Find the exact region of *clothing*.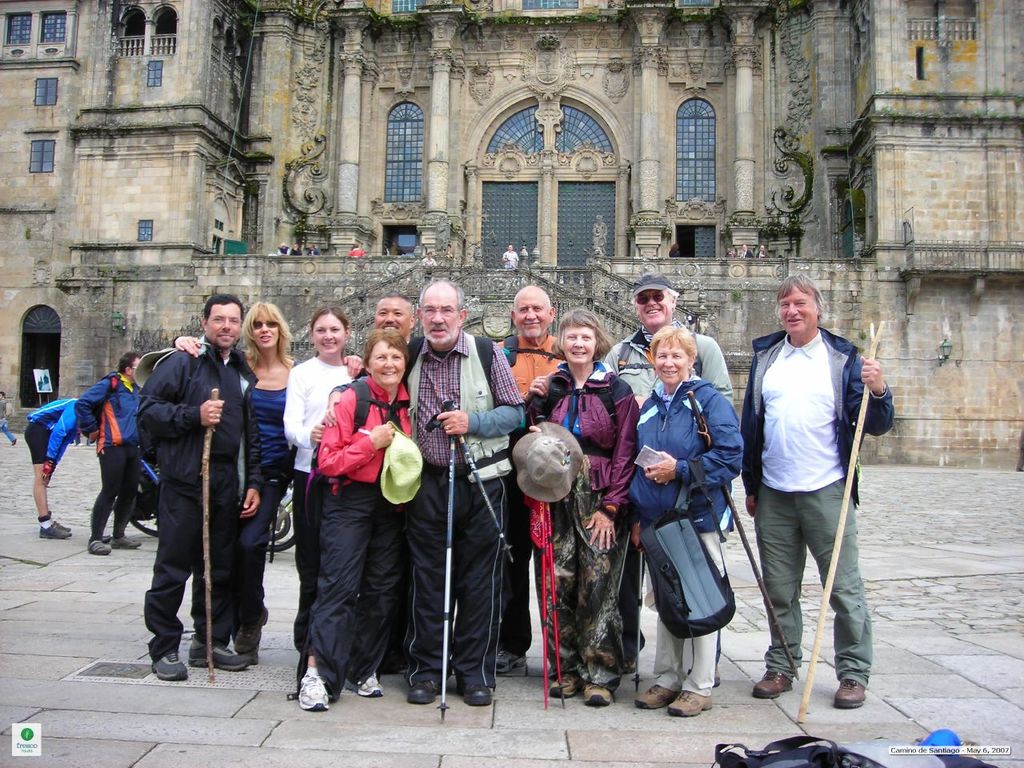
Exact region: <box>406,328,522,476</box>.
